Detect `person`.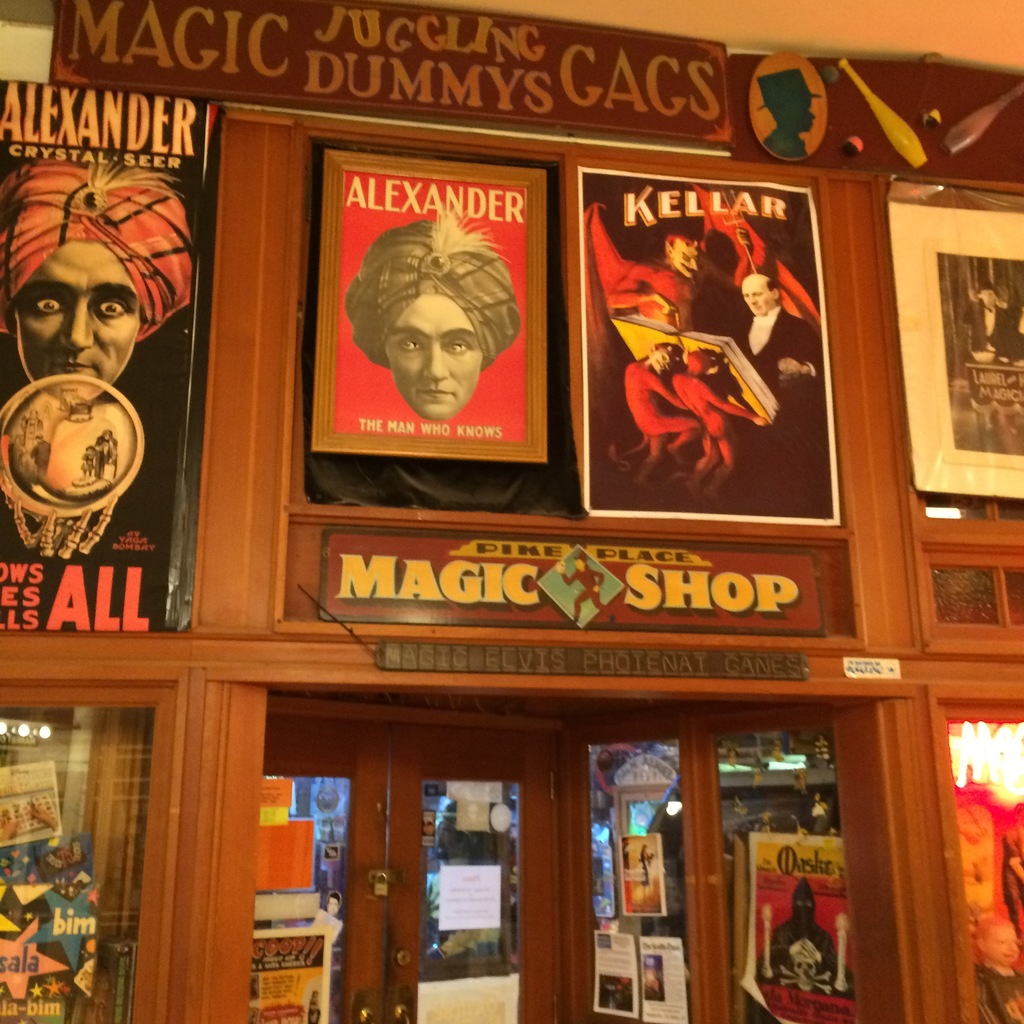
Detected at [338,211,522,421].
